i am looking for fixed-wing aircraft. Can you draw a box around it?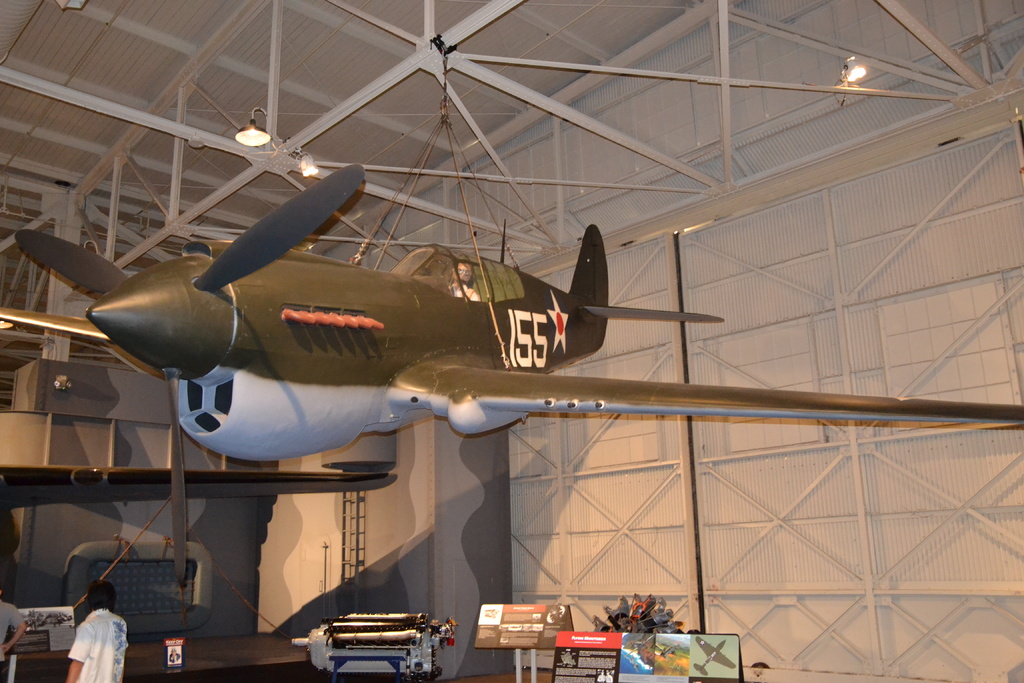
Sure, the bounding box is x1=0 y1=153 x2=1023 y2=472.
